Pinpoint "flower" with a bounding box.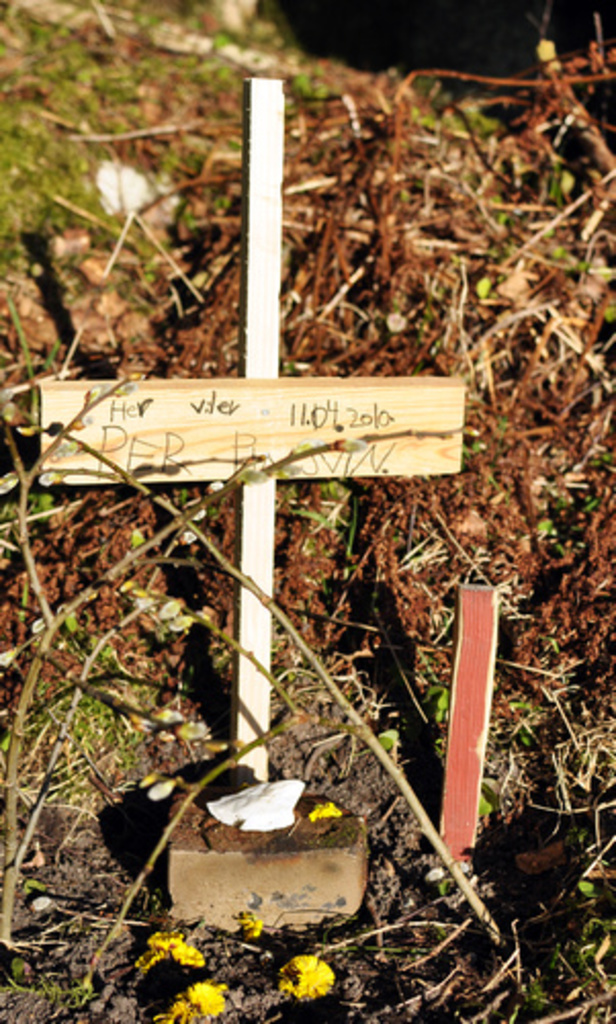
282, 952, 340, 1008.
